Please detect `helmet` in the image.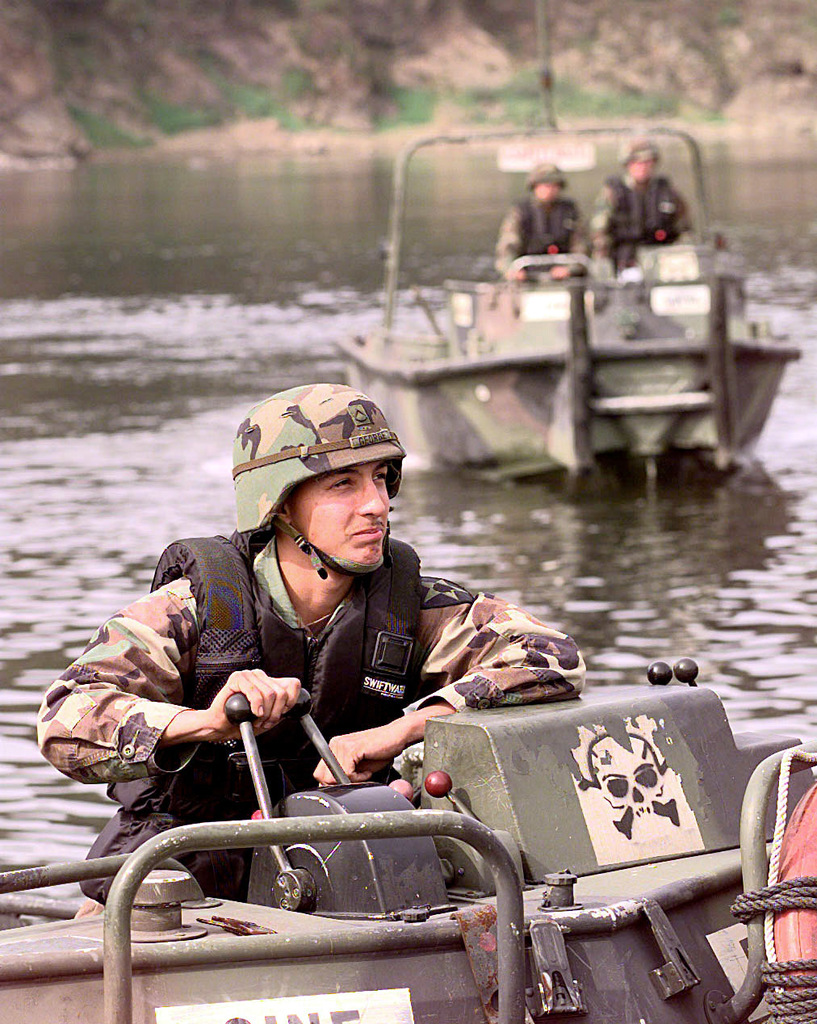
Rect(616, 137, 665, 191).
